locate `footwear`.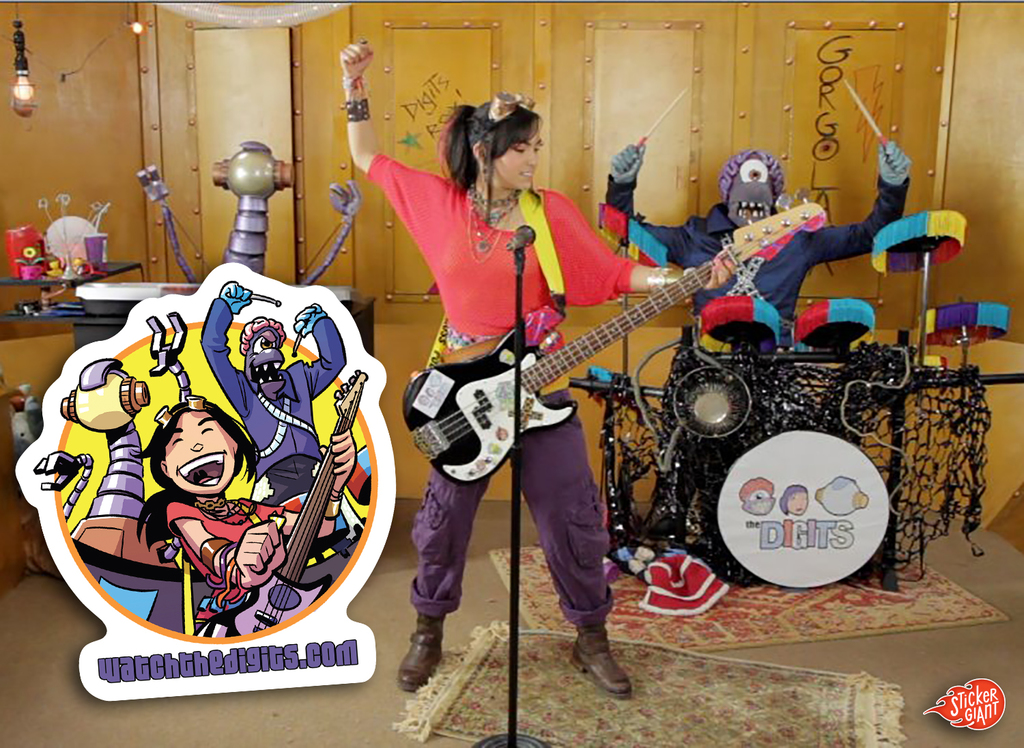
Bounding box: 394, 611, 448, 693.
